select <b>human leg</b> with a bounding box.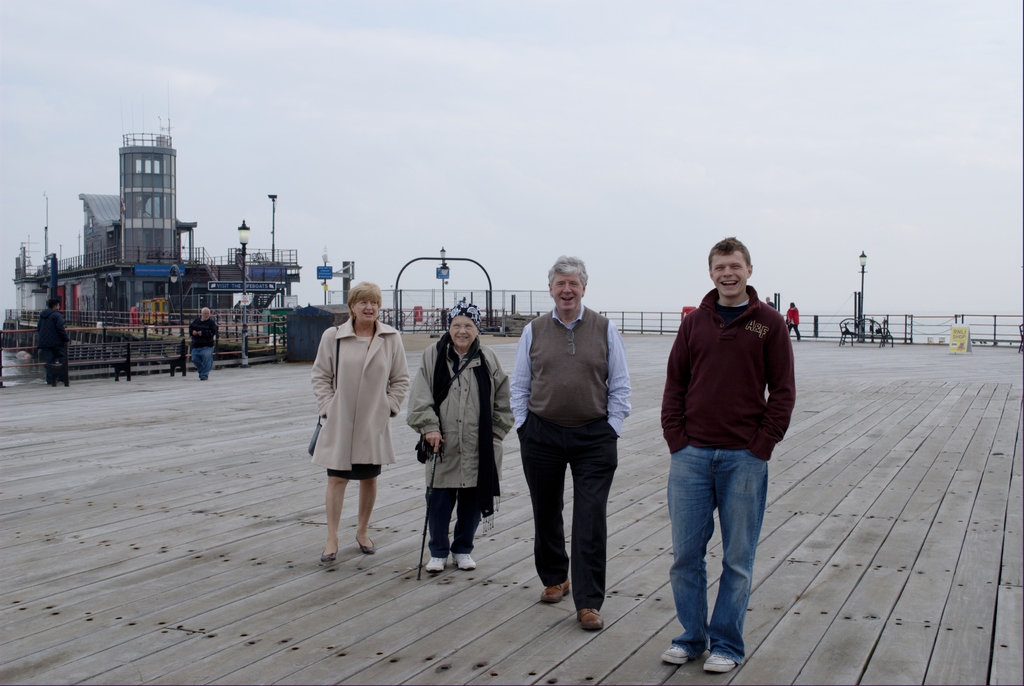
l=322, t=468, r=351, b=571.
